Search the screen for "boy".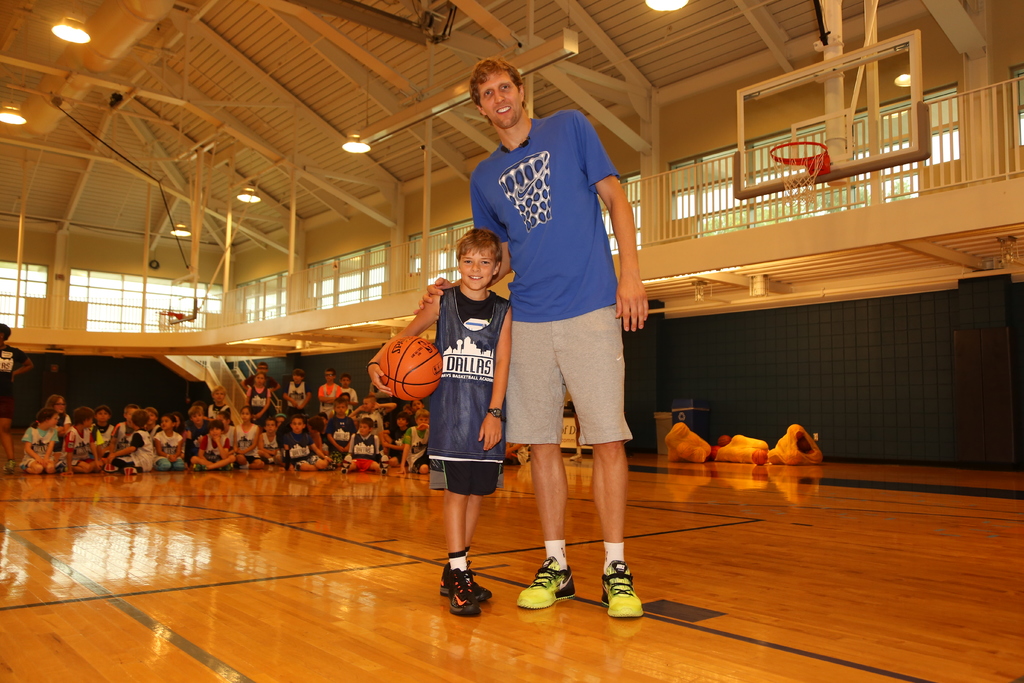
Found at l=59, t=406, r=114, b=477.
